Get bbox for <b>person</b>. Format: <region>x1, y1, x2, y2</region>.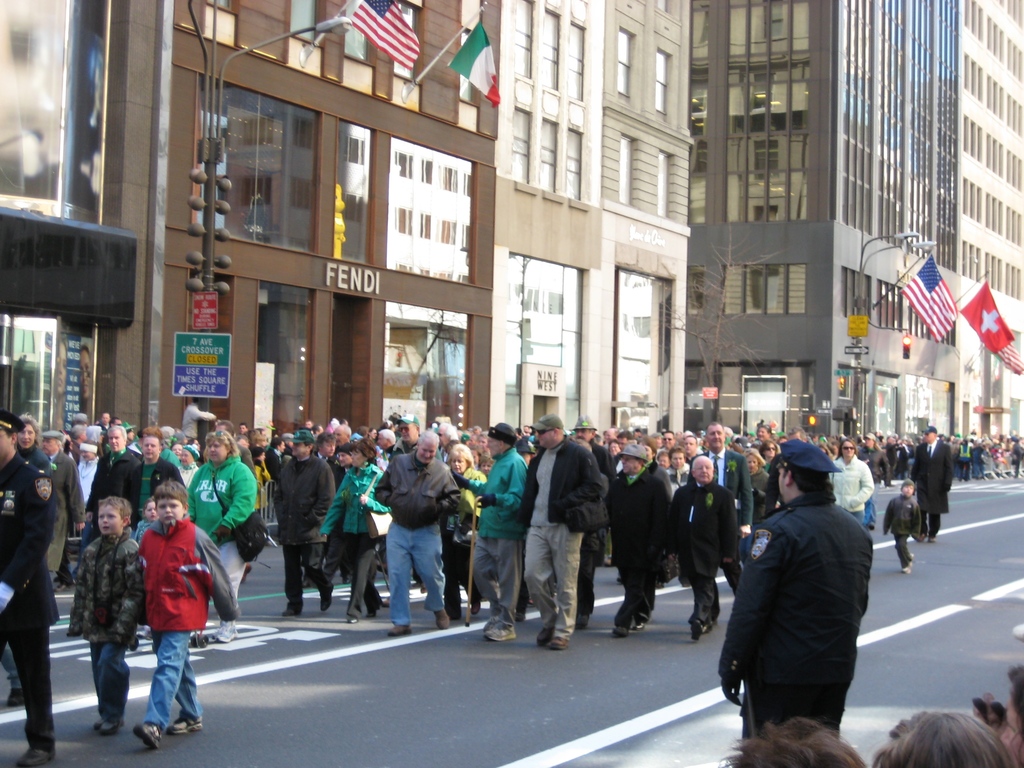
<region>710, 436, 874, 758</region>.
